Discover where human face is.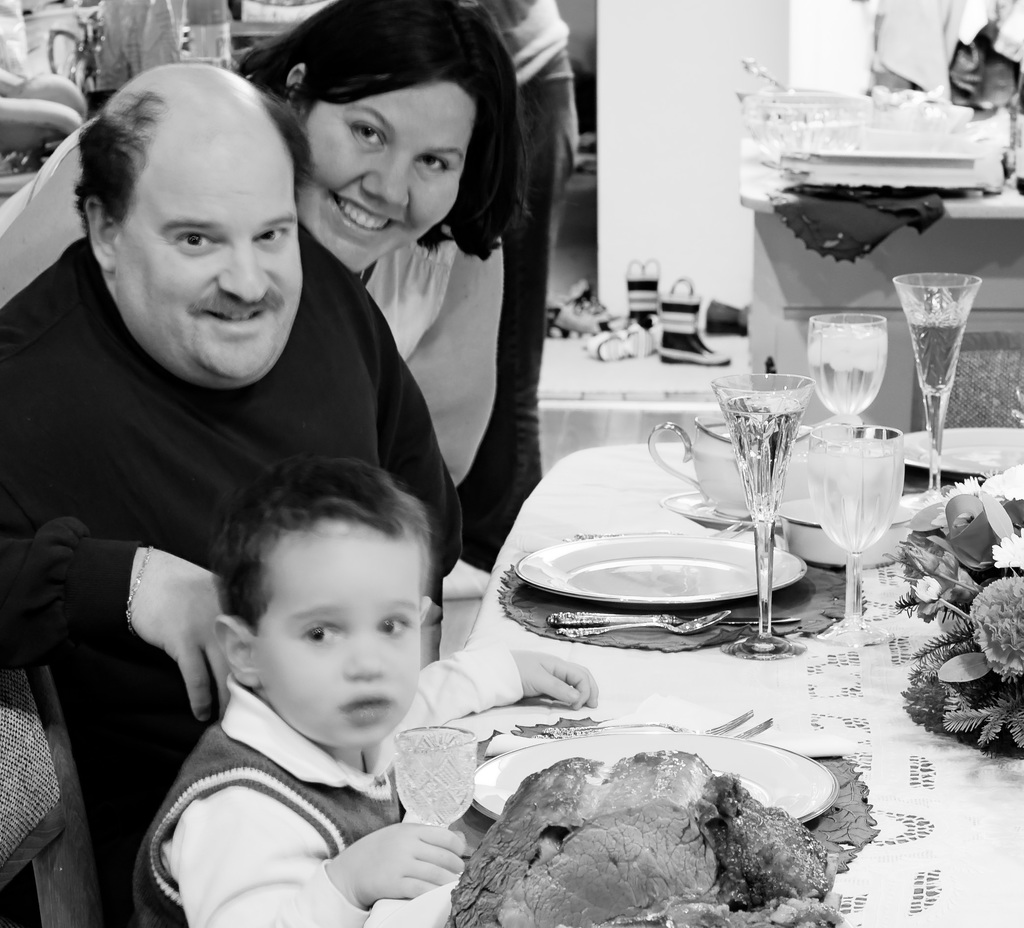
Discovered at pyautogui.locateOnScreen(115, 134, 303, 387).
